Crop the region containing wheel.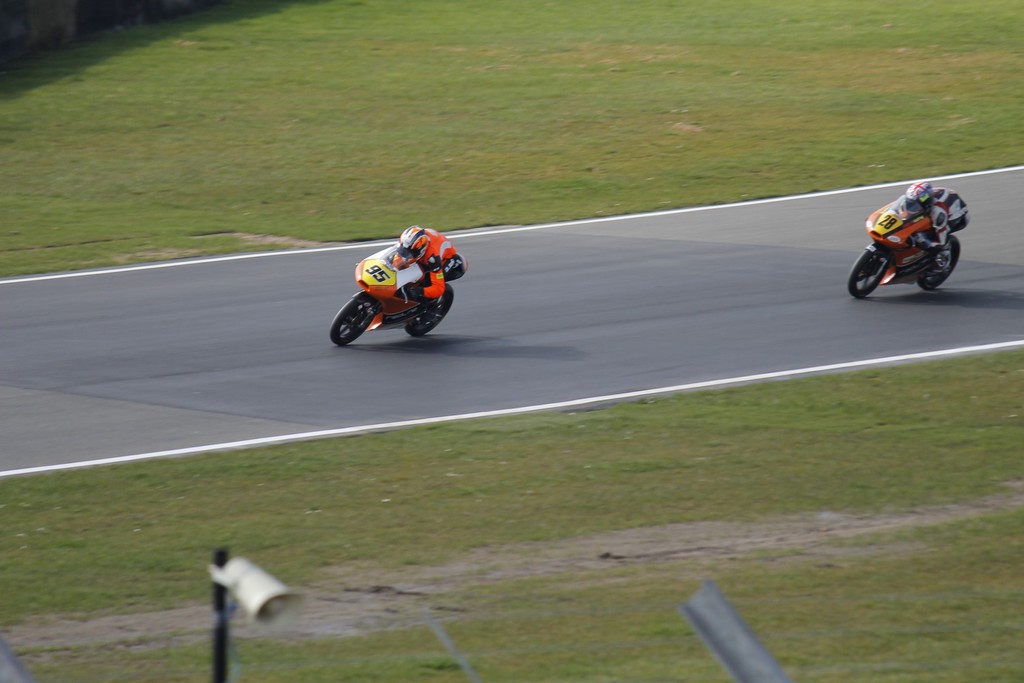
Crop region: region(332, 288, 376, 347).
